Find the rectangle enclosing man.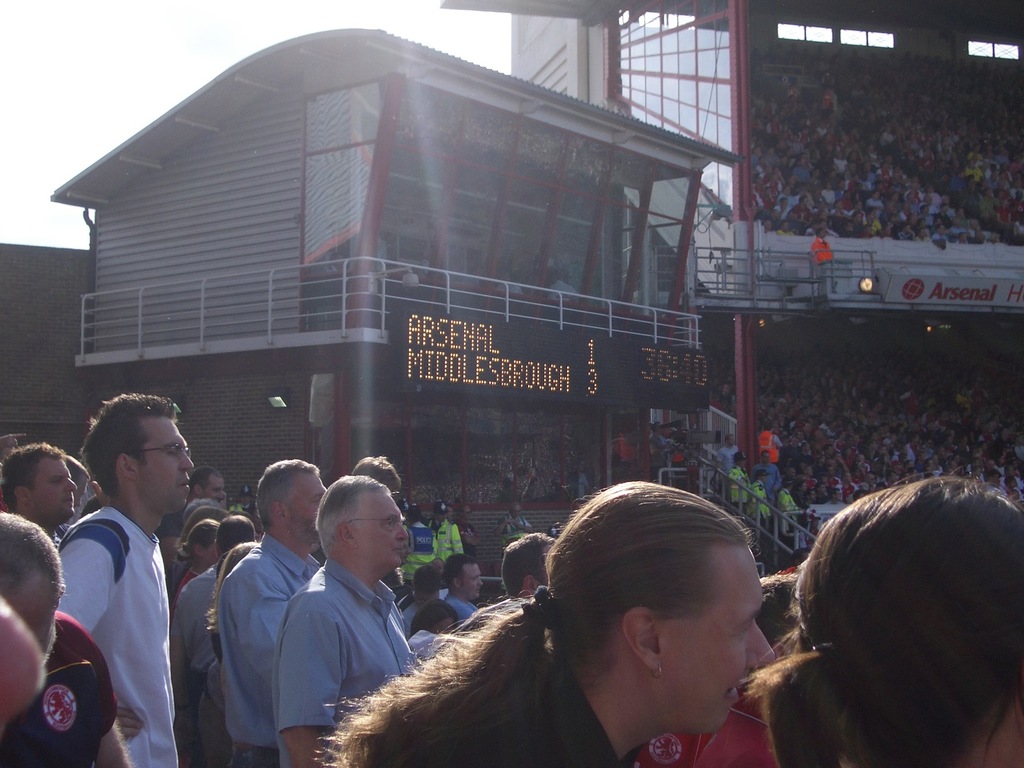
Rect(647, 421, 669, 474).
